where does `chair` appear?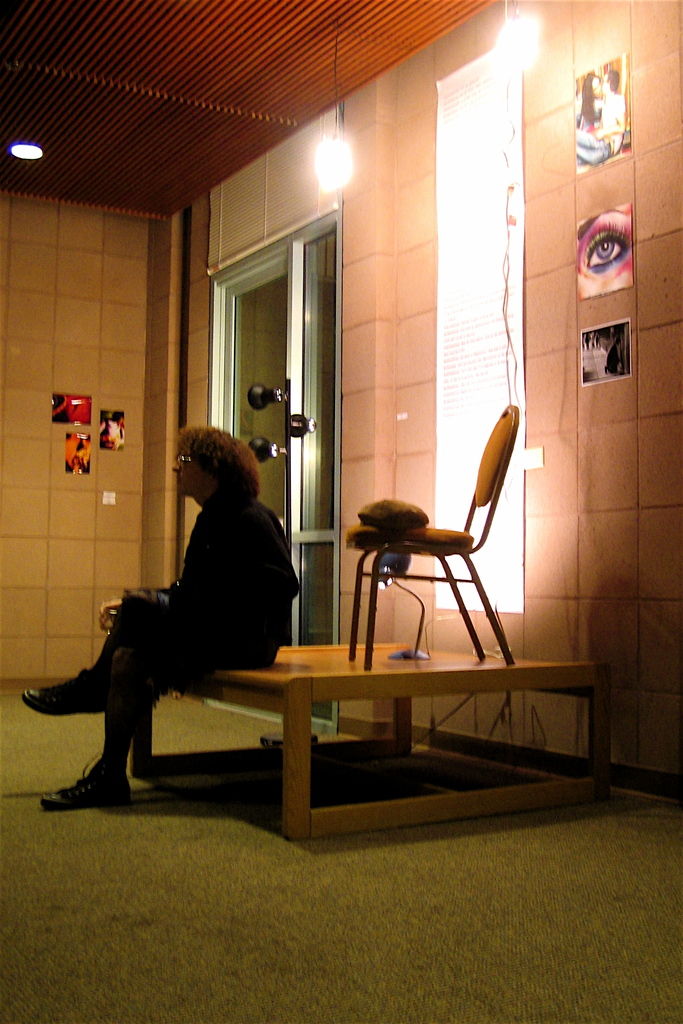
Appears at select_region(347, 401, 523, 668).
